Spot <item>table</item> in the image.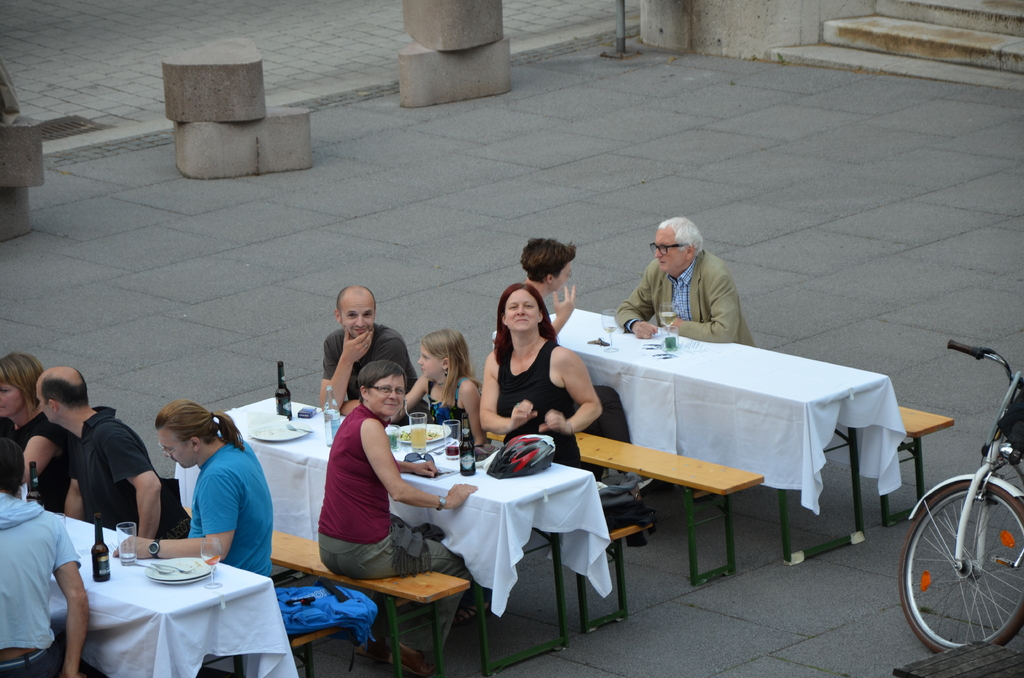
<item>table</item> found at {"left": 172, "top": 393, "right": 614, "bottom": 676}.
